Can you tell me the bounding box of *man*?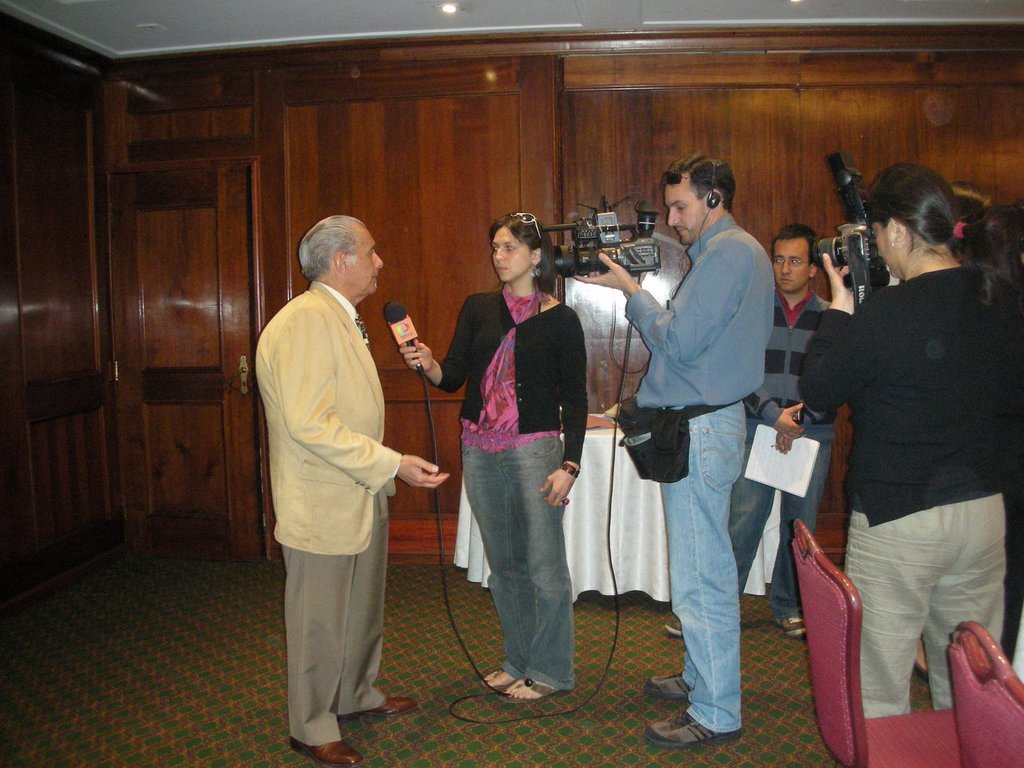
bbox=[573, 147, 776, 755].
